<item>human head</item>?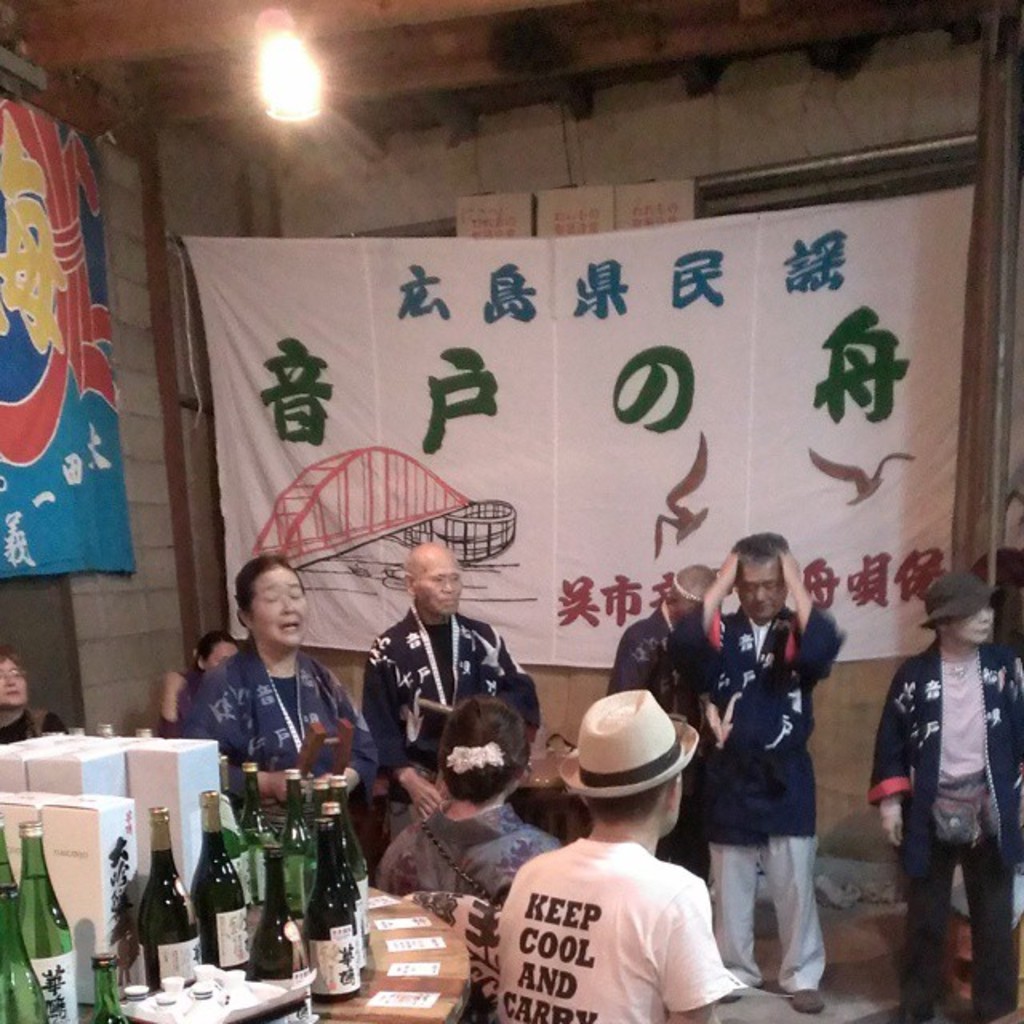
[400, 541, 466, 618]
